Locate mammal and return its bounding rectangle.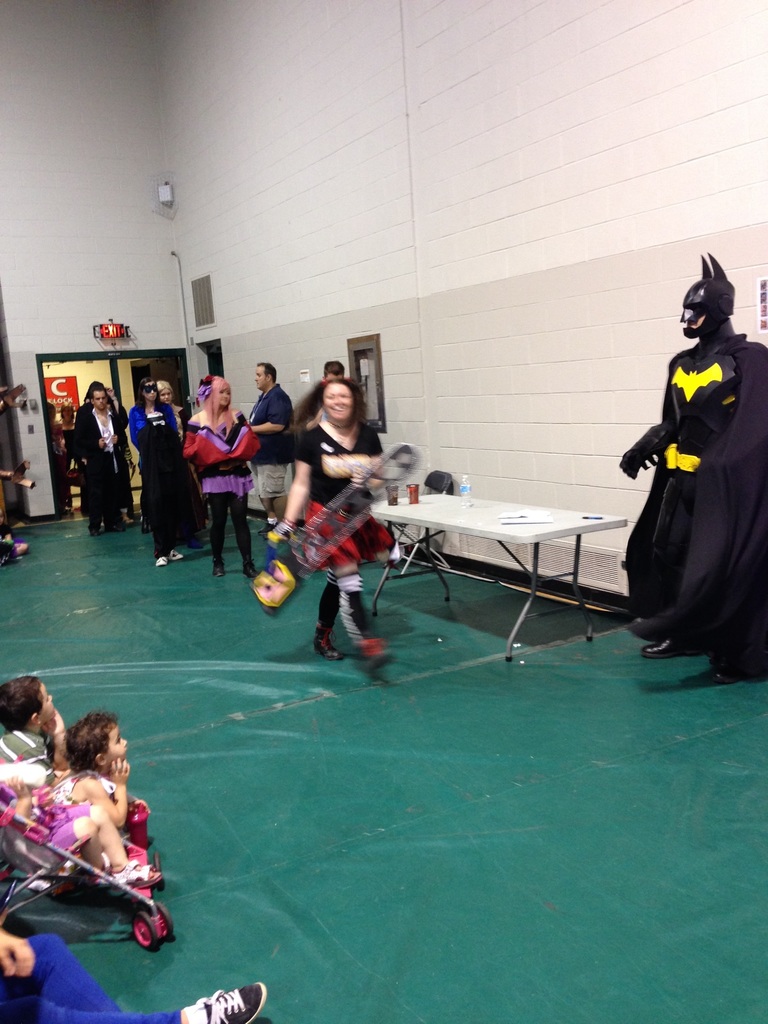
{"x1": 1, "y1": 517, "x2": 29, "y2": 556}.
